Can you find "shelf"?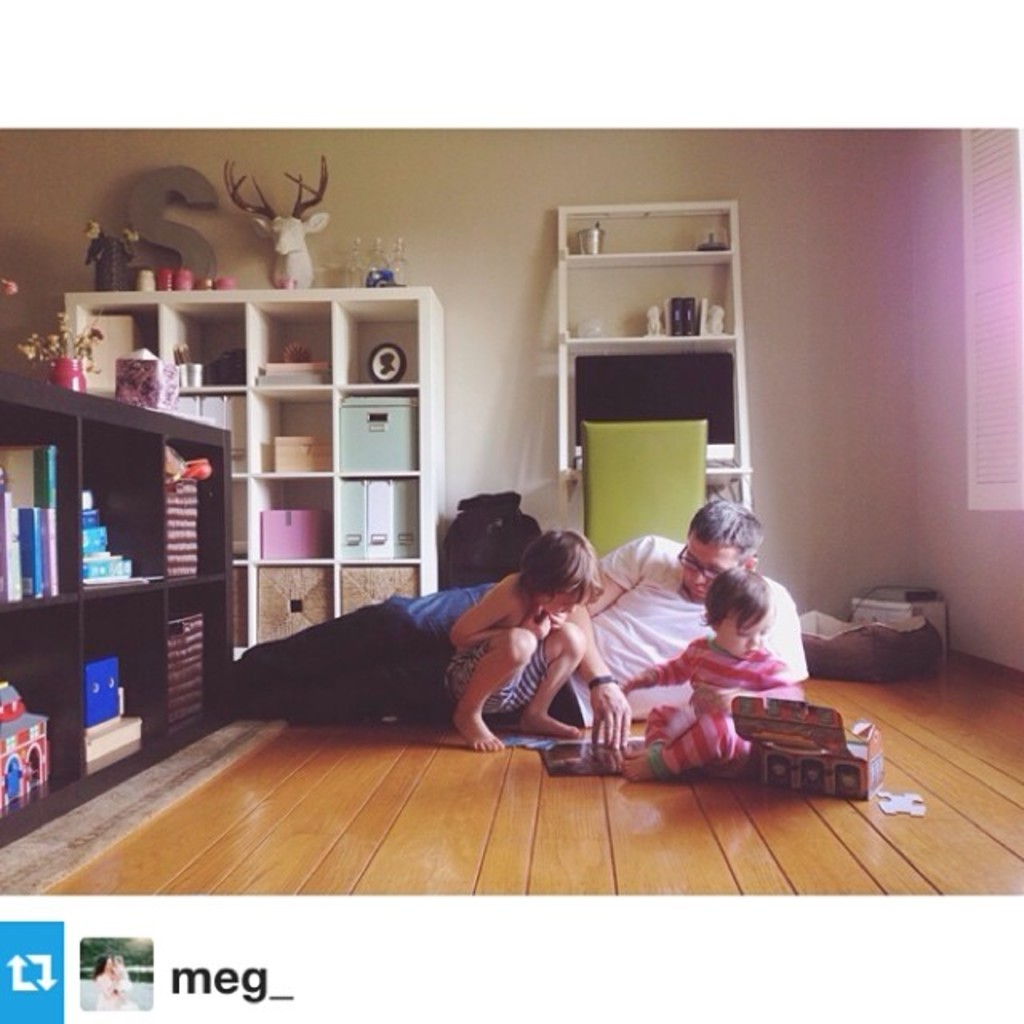
Yes, bounding box: (0, 365, 242, 851).
